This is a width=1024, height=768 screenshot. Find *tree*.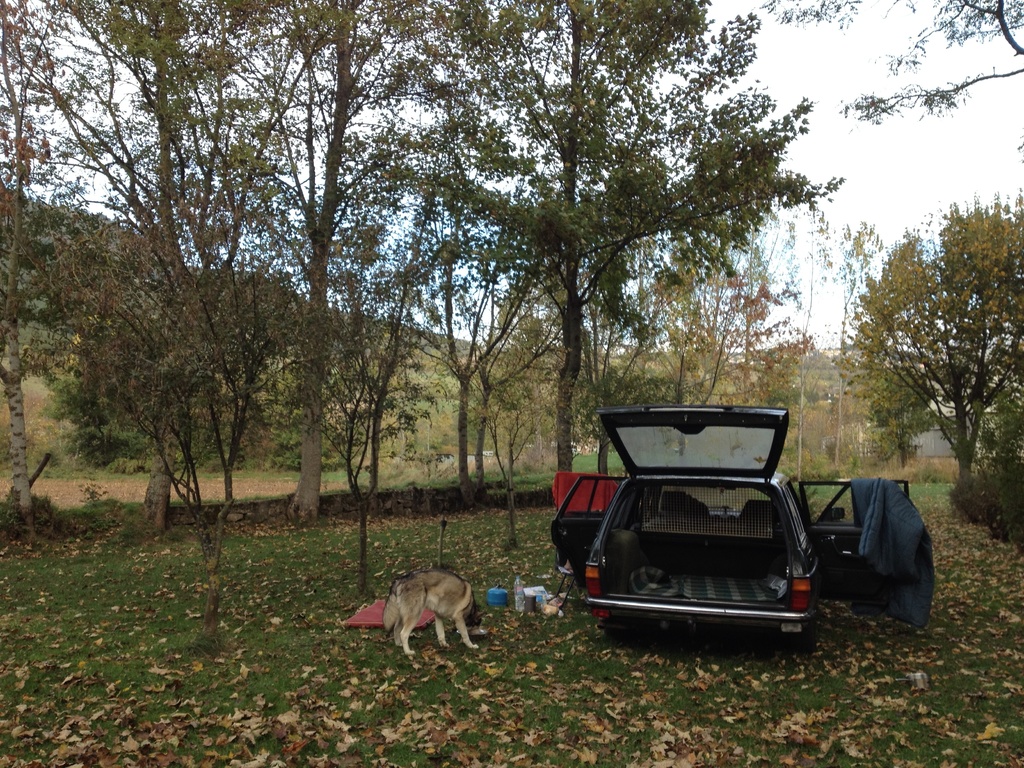
Bounding box: locate(847, 236, 932, 506).
